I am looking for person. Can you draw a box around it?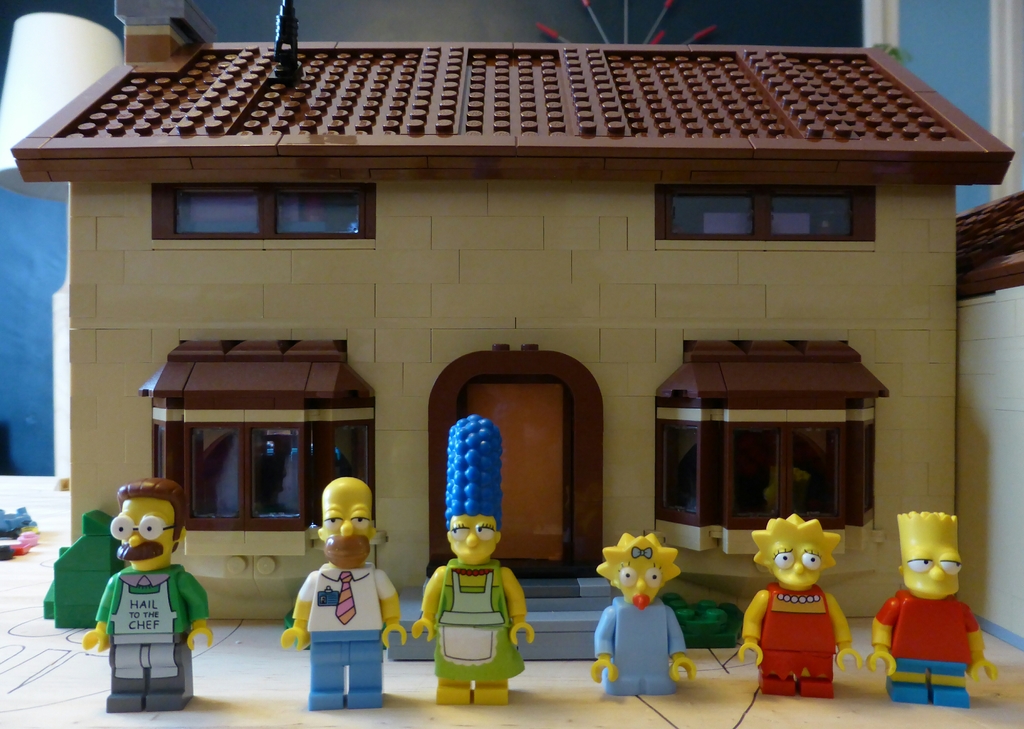
Sure, the bounding box is crop(406, 414, 536, 708).
